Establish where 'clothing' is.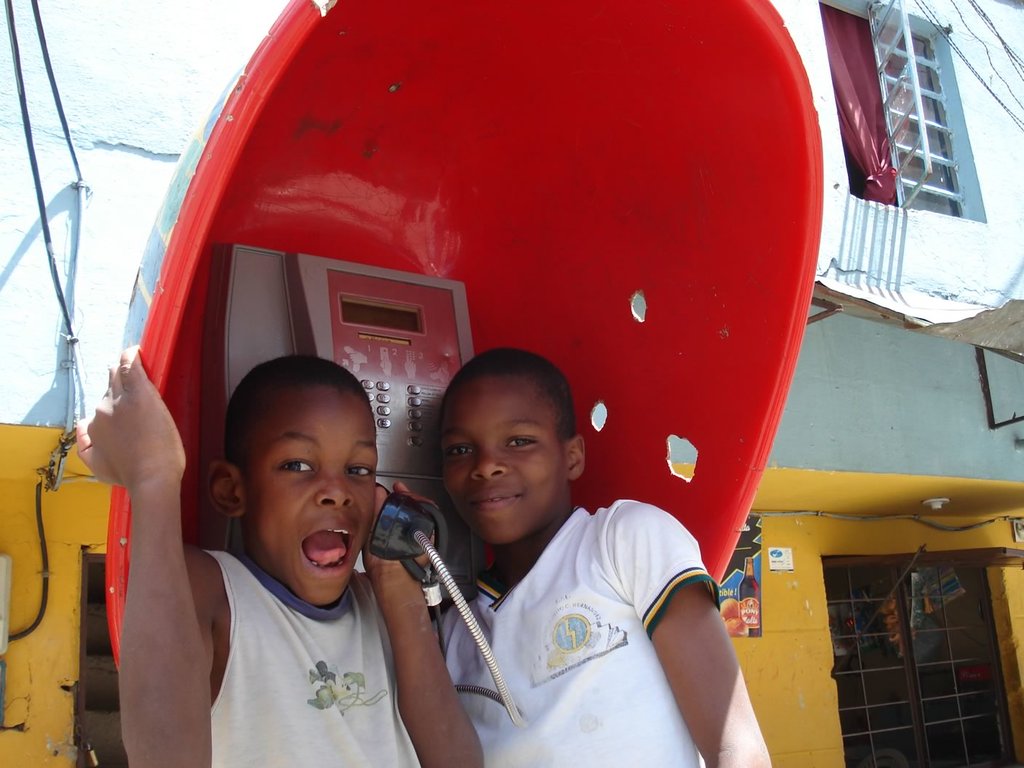
Established at 185 544 449 762.
